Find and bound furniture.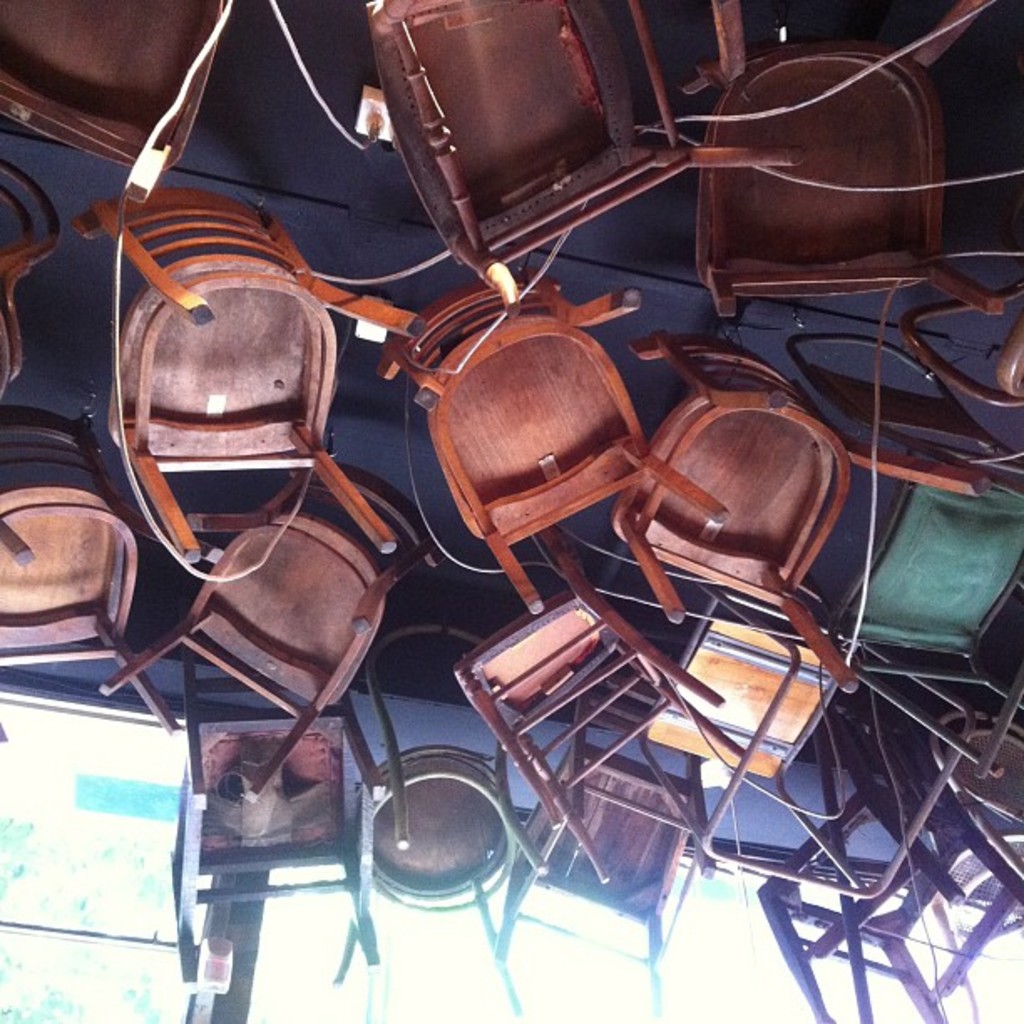
Bound: {"x1": 668, "y1": 0, "x2": 1012, "y2": 345}.
